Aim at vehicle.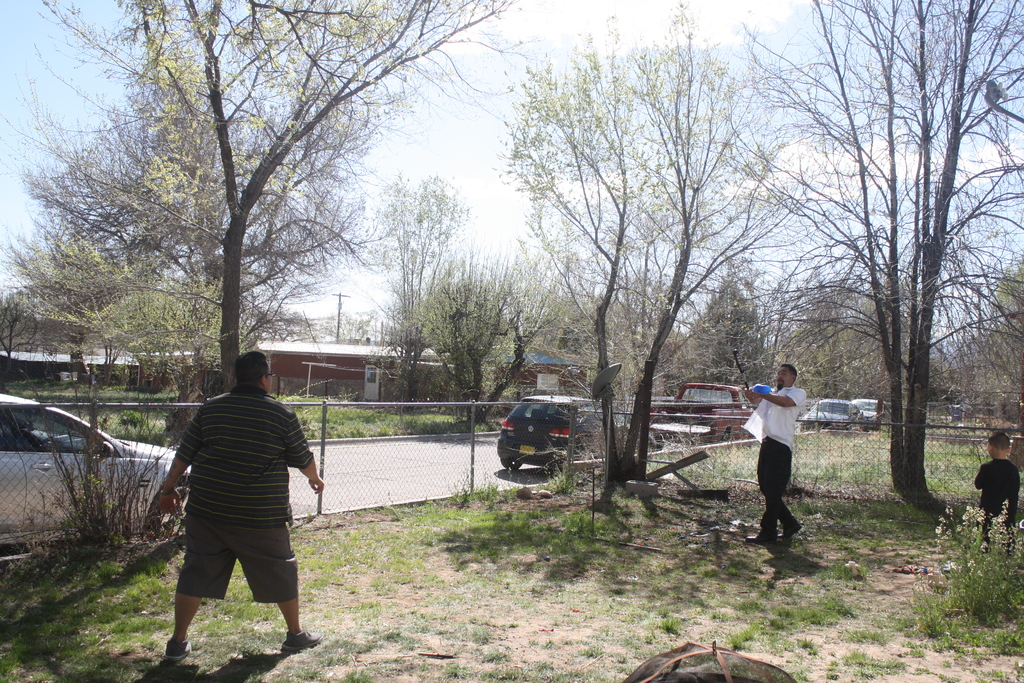
Aimed at 0,389,195,552.
